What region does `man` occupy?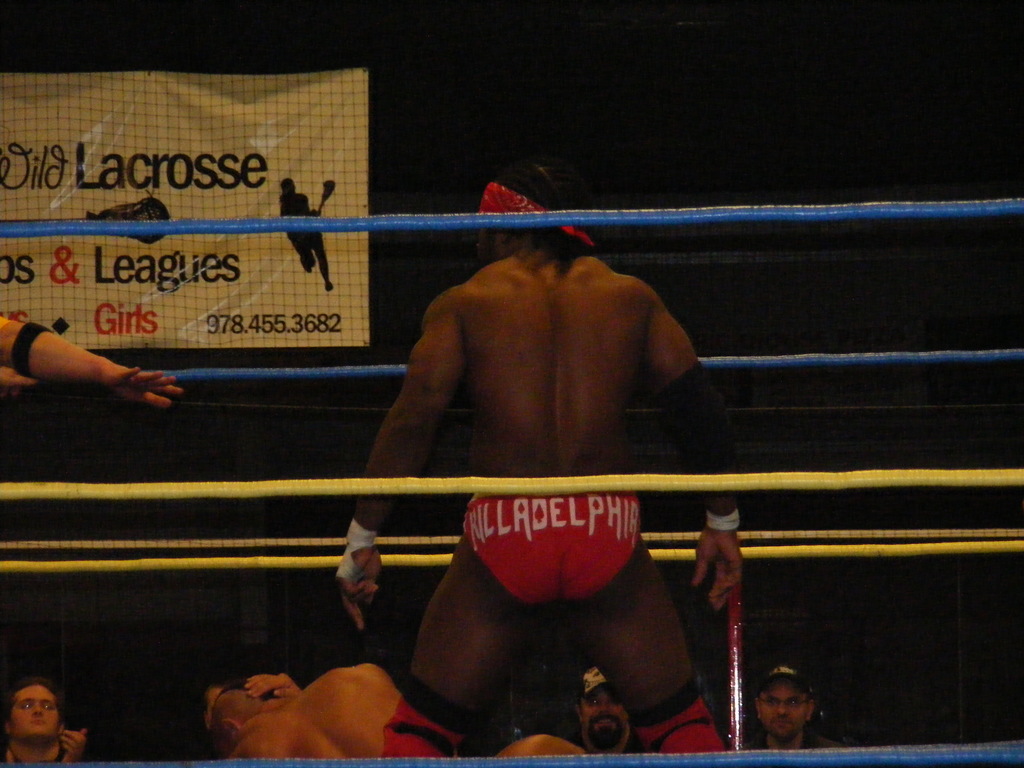
l=0, t=680, r=87, b=766.
